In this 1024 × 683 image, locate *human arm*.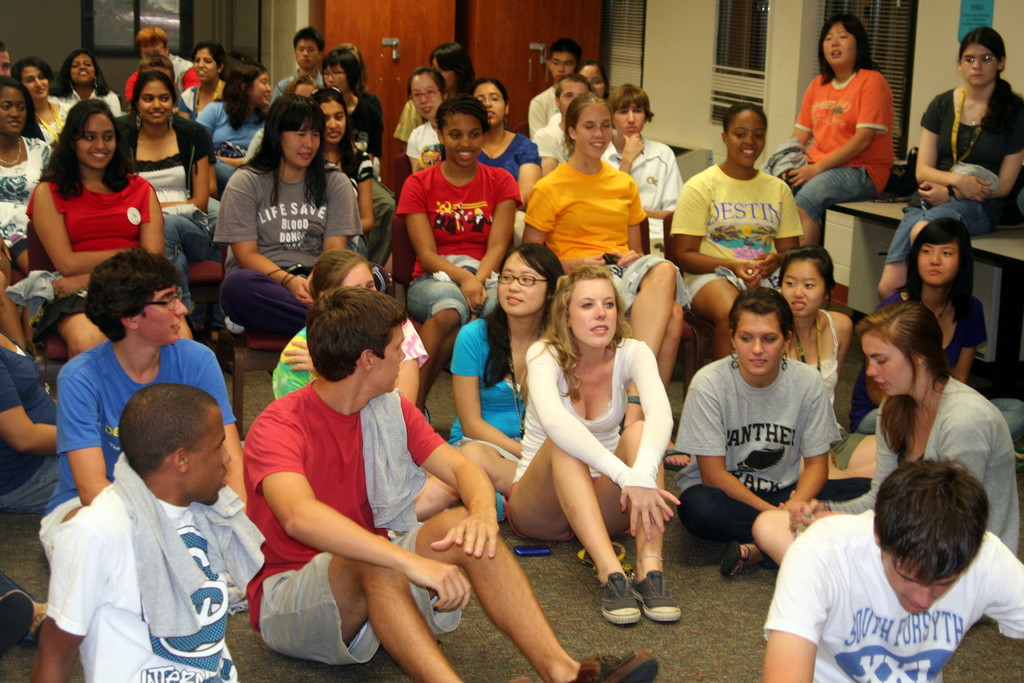
Bounding box: detection(30, 520, 96, 682).
